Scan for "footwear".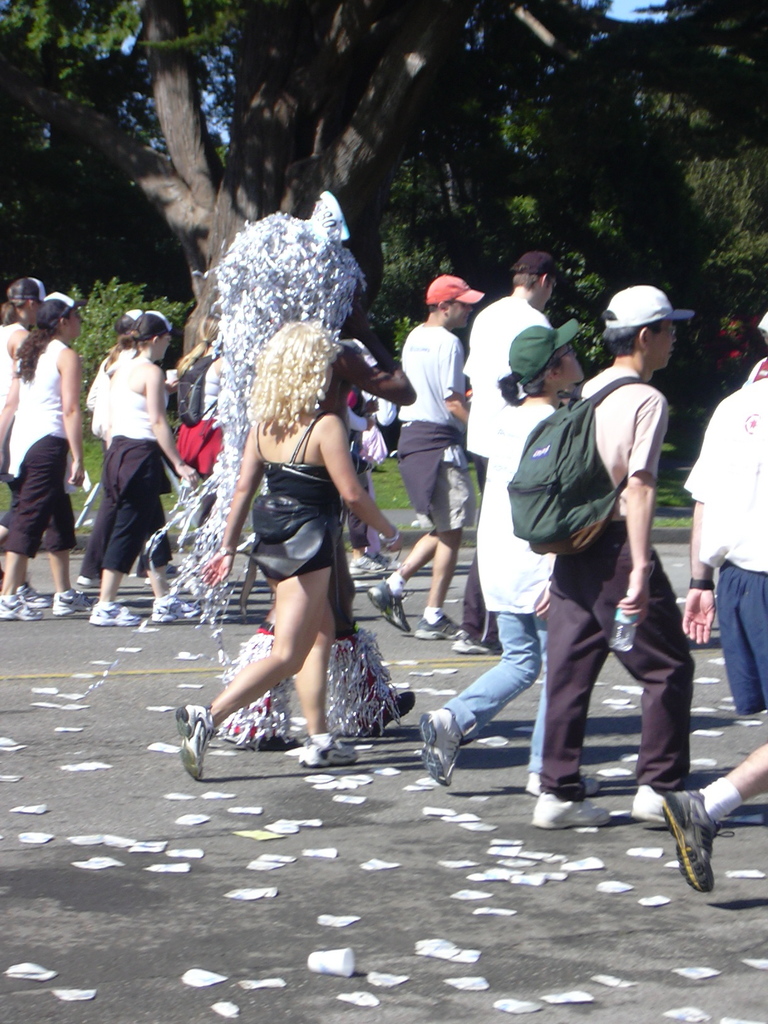
Scan result: [349, 552, 400, 580].
